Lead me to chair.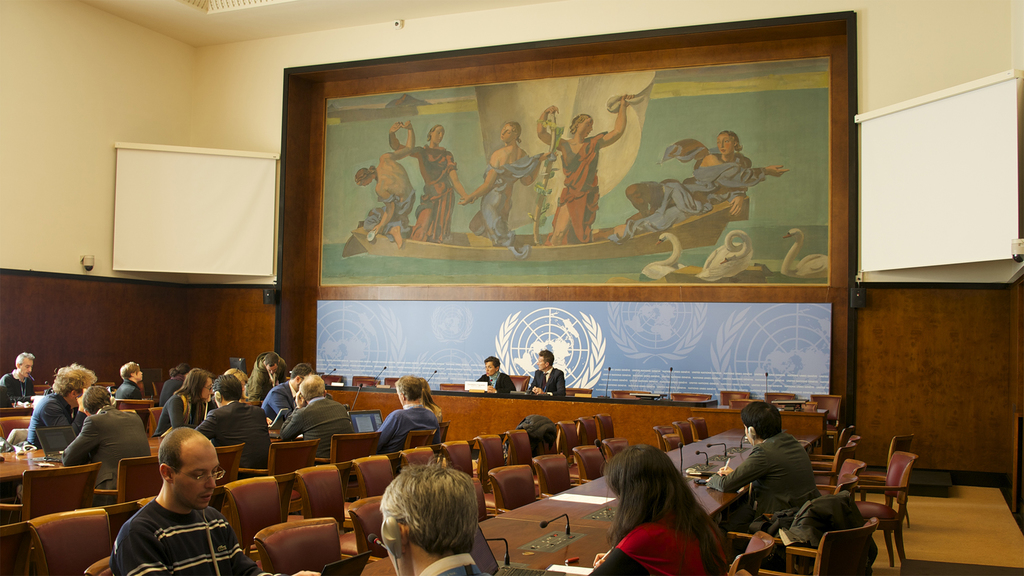
Lead to region(579, 442, 605, 483).
